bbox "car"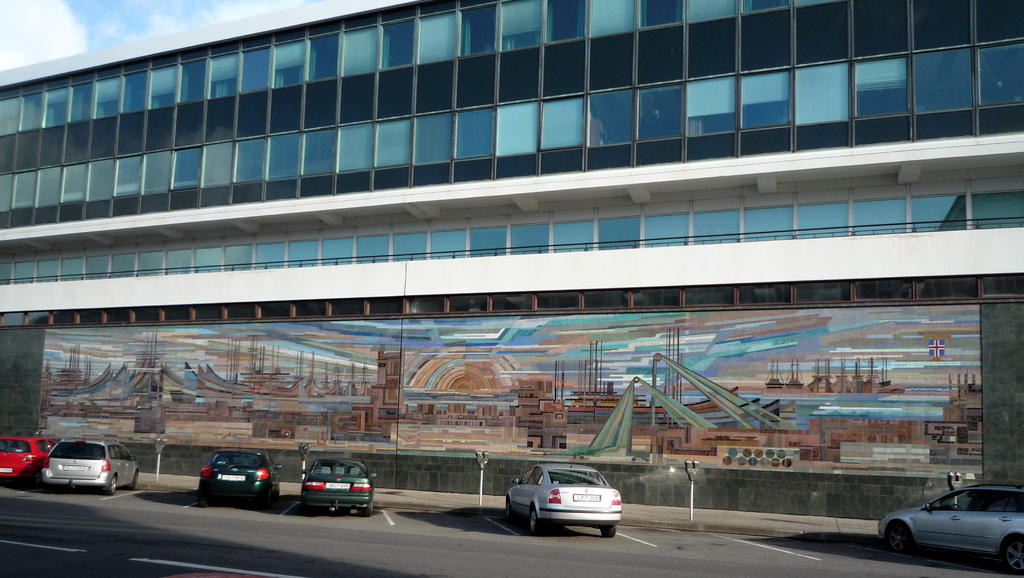
(left=40, top=430, right=139, bottom=496)
